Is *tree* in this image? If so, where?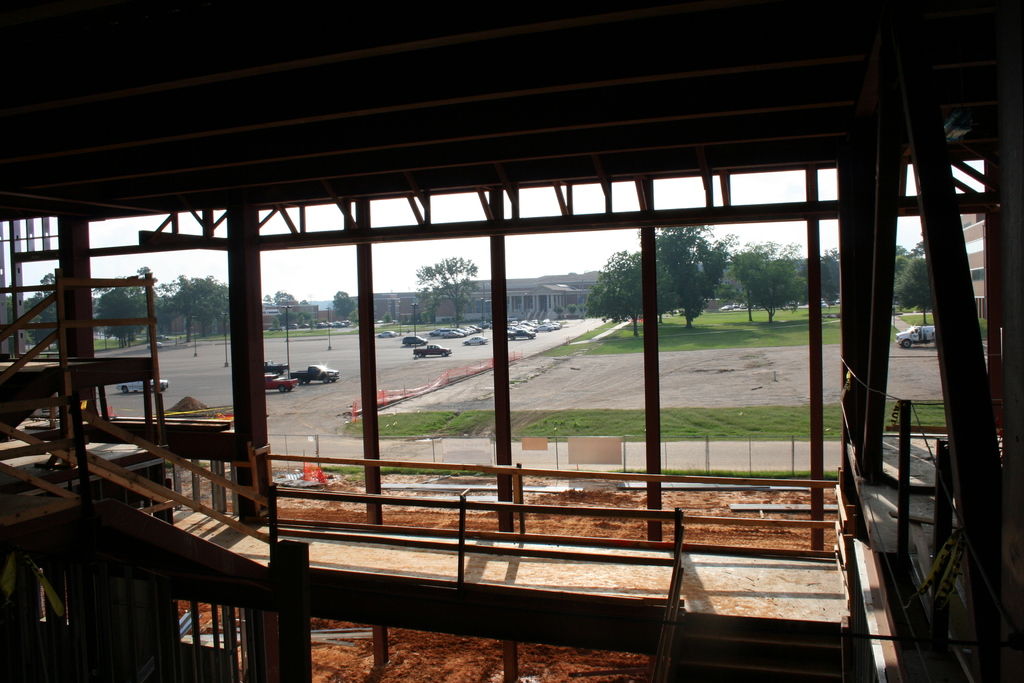
Yes, at 38,272,53,317.
